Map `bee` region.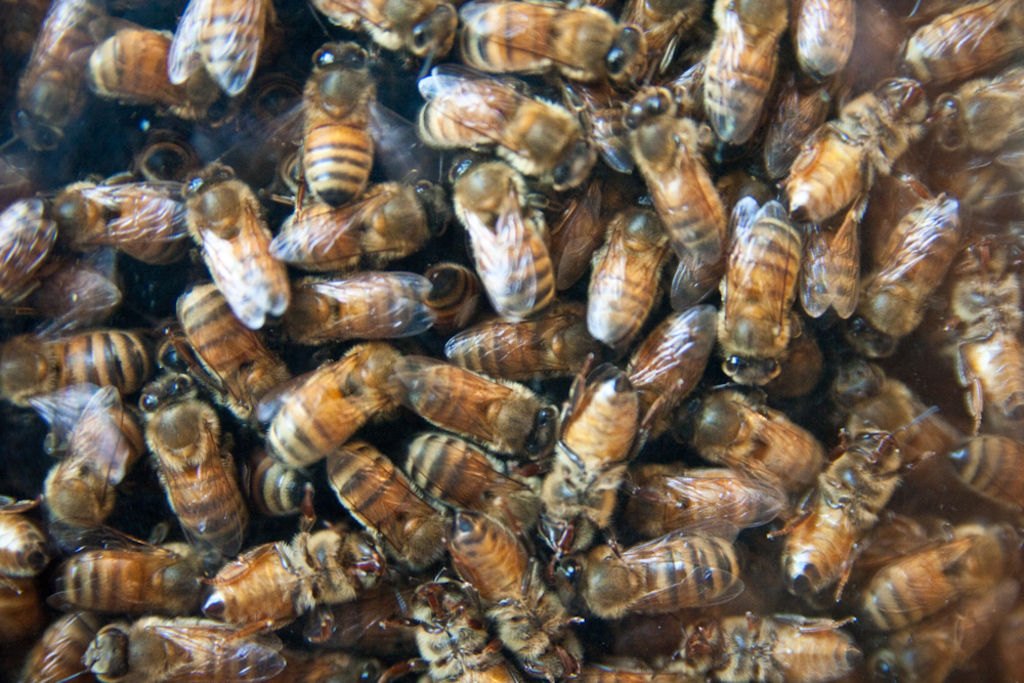
Mapped to <bbox>541, 175, 606, 308</bbox>.
